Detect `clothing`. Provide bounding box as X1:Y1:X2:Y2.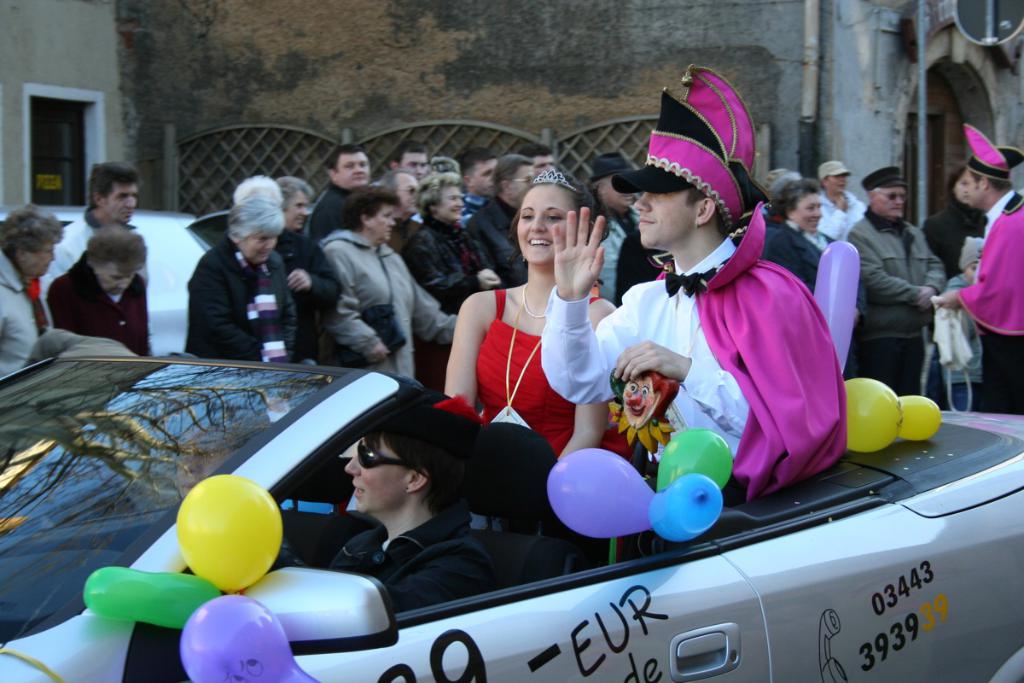
476:200:521:272.
